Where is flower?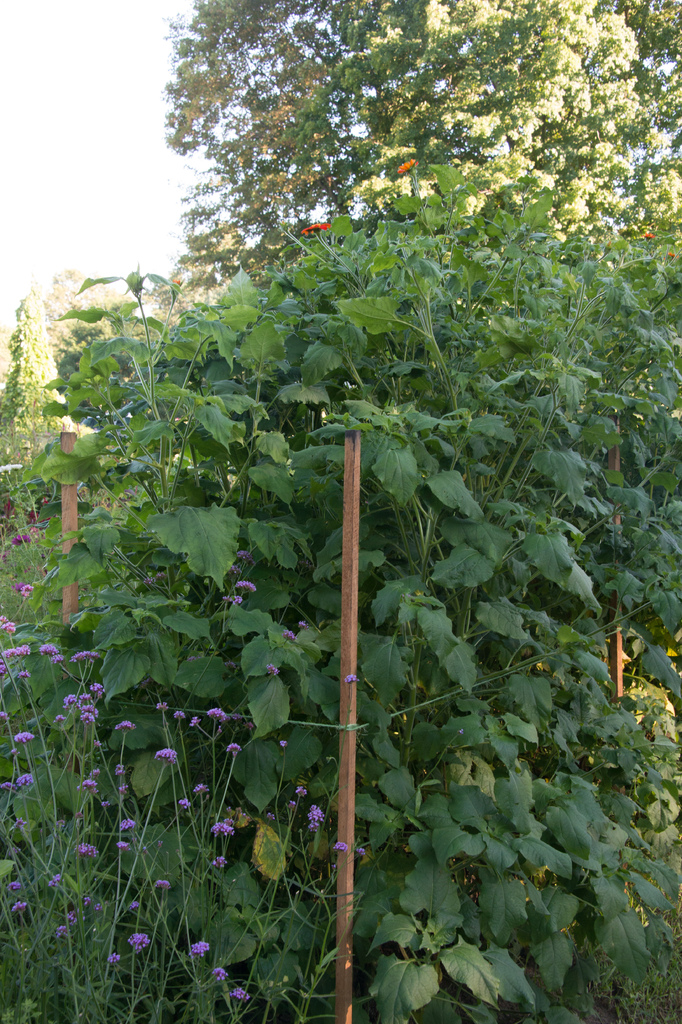
detection(283, 624, 300, 643).
